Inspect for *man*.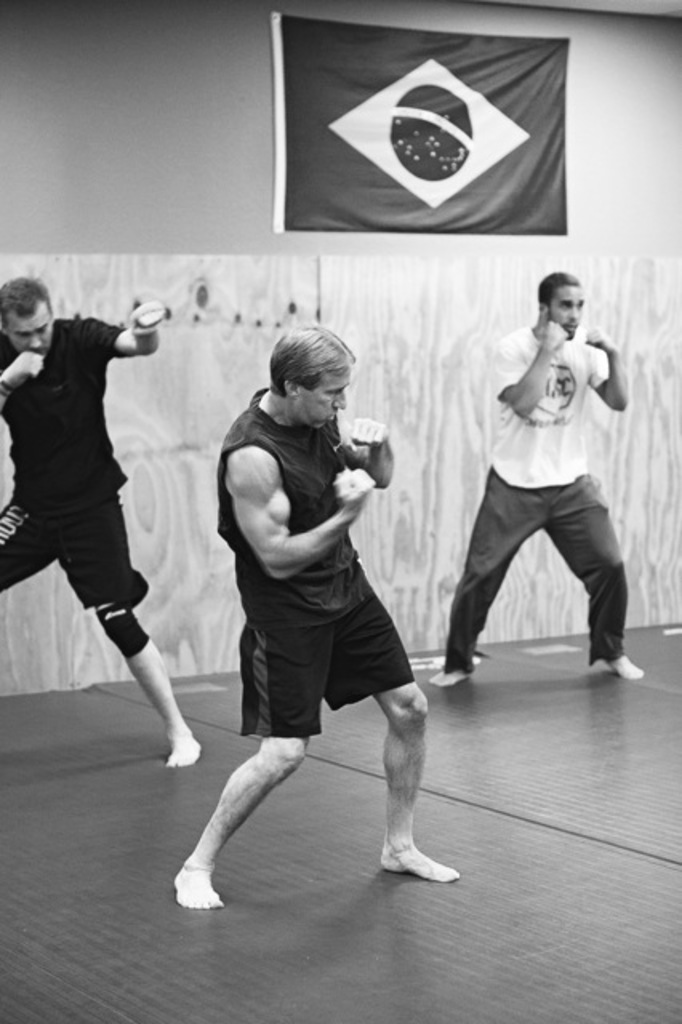
Inspection: <region>435, 320, 640, 667</region>.
